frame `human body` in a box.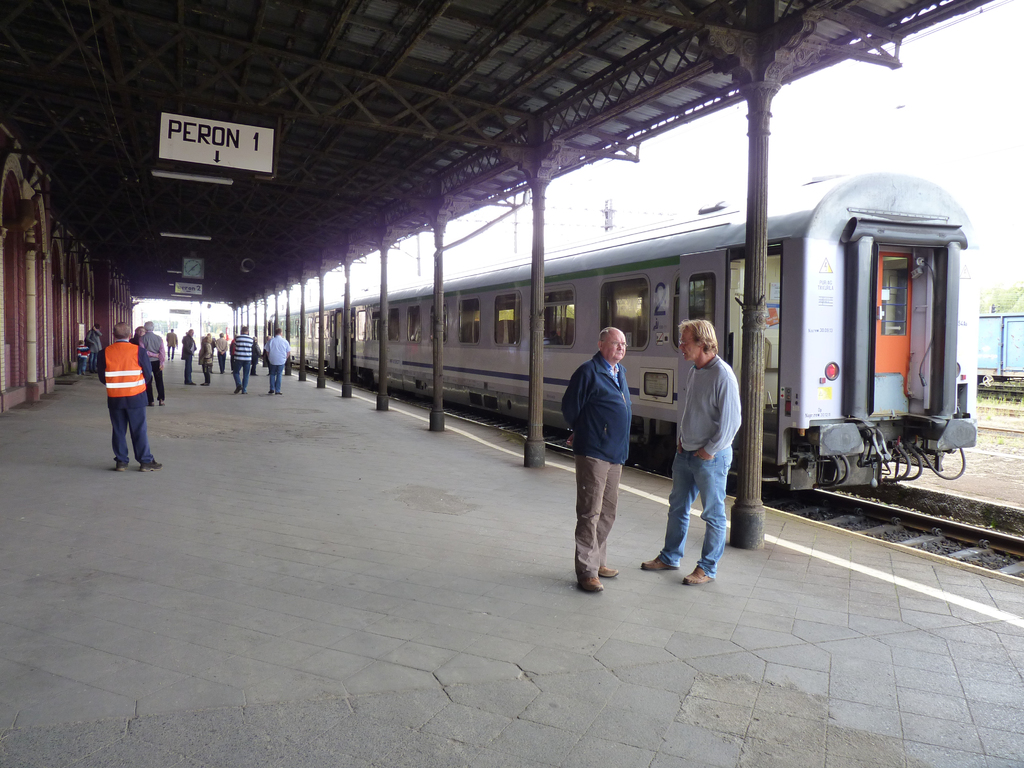
detection(76, 344, 93, 373).
